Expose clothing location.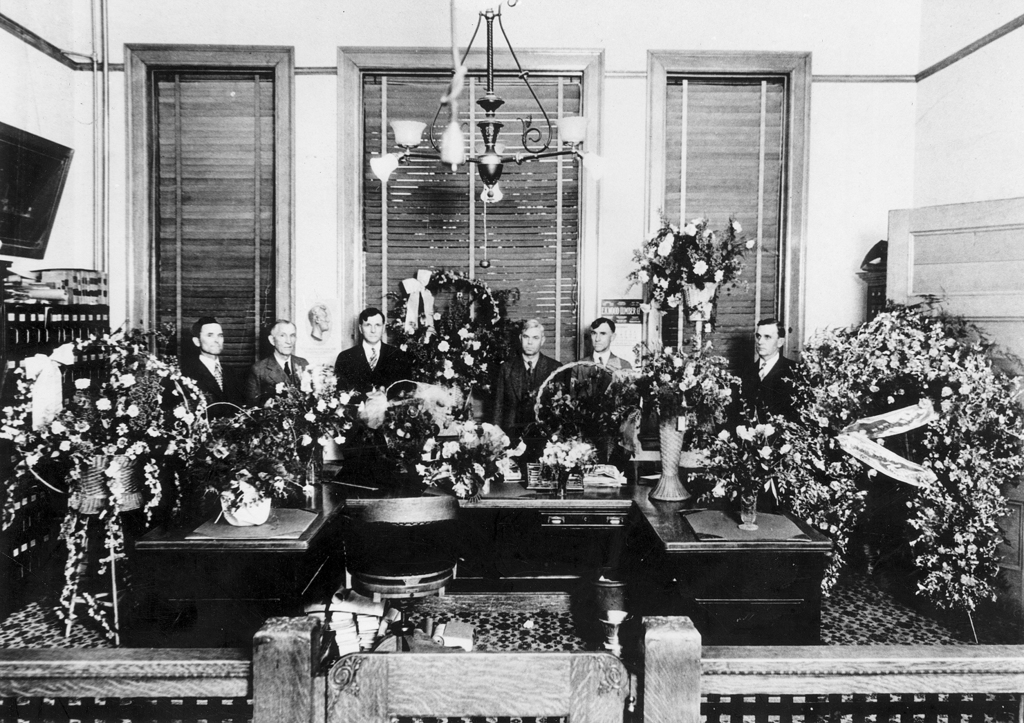
Exposed at [485,345,580,445].
